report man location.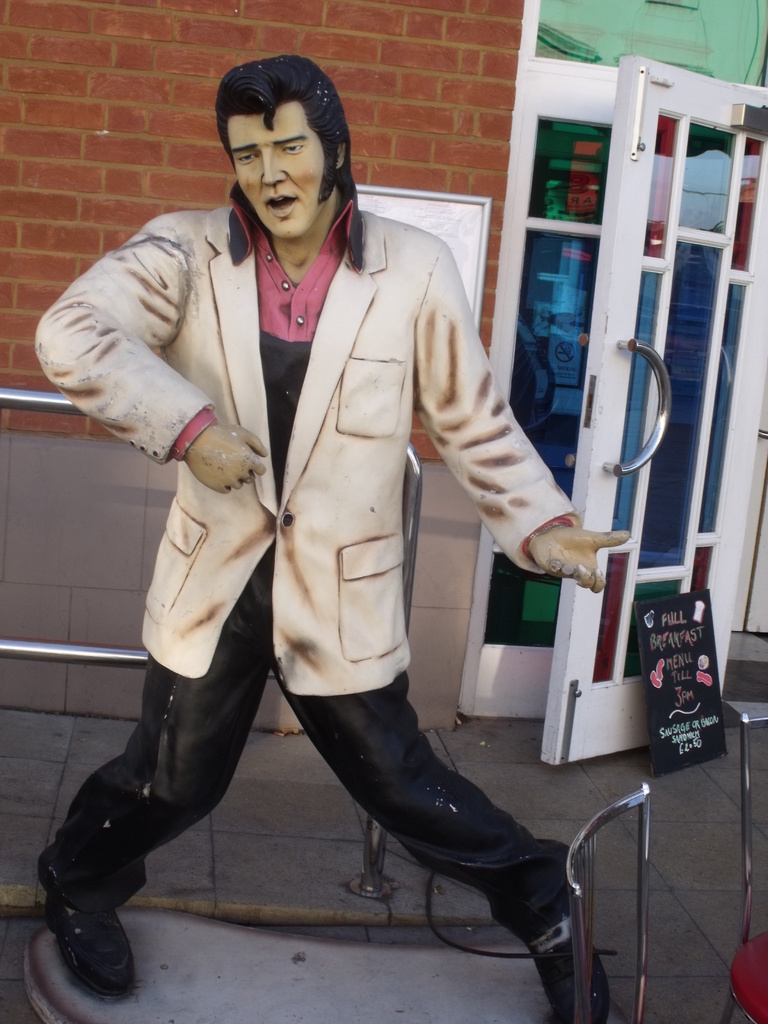
Report: crop(34, 59, 620, 1023).
